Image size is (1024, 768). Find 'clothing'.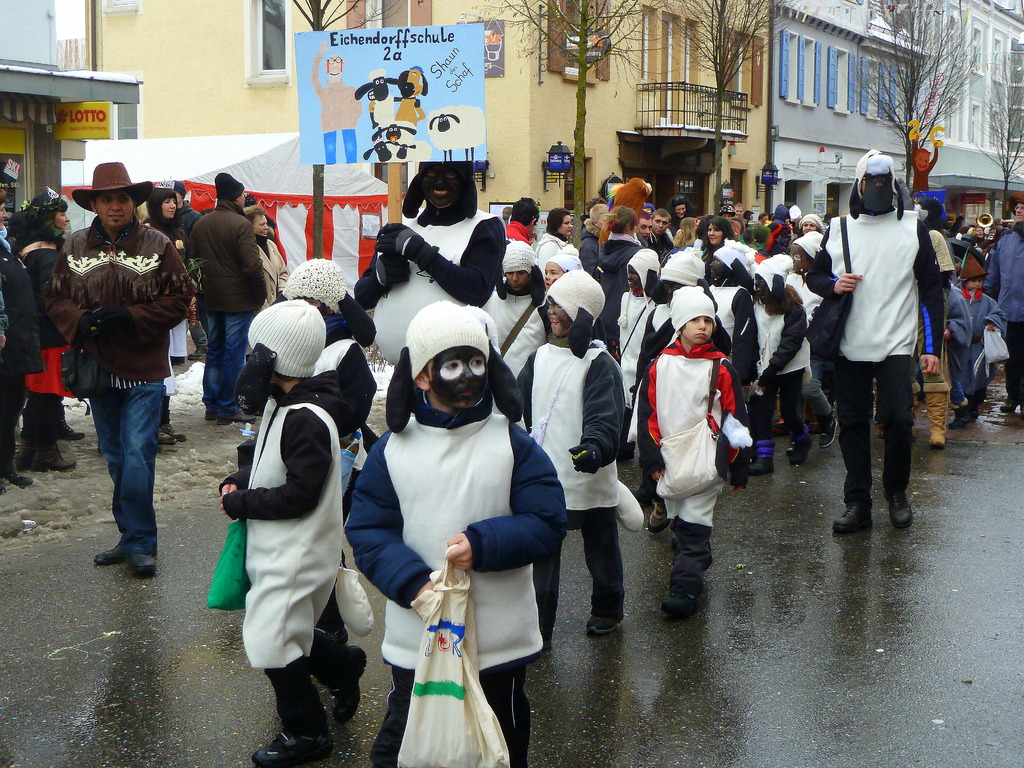
bbox=(0, 262, 46, 477).
